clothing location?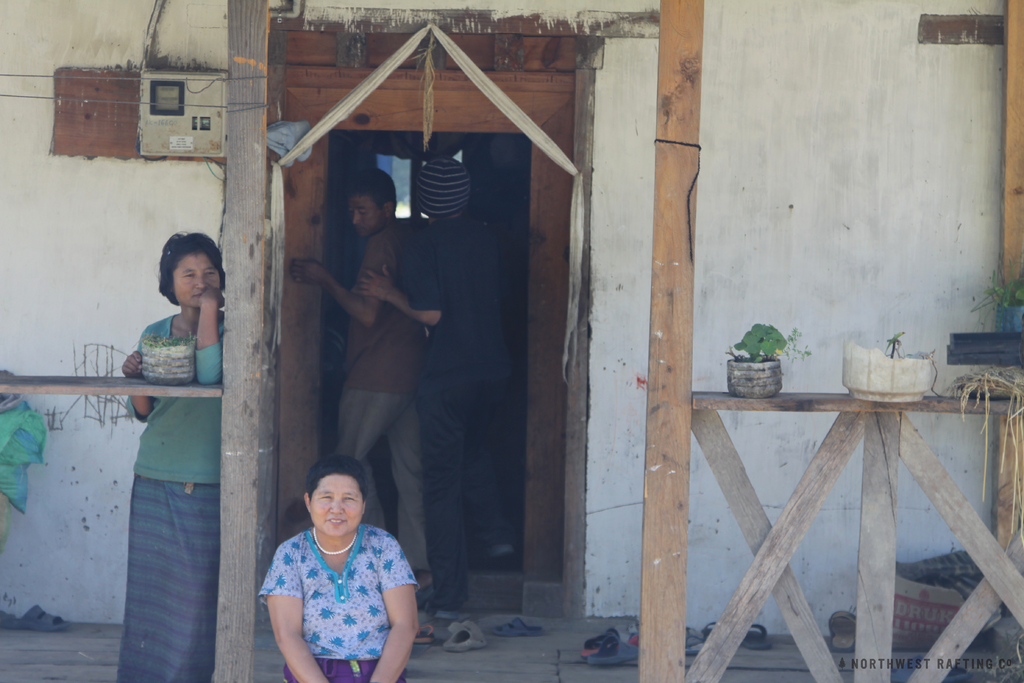
113 313 225 682
